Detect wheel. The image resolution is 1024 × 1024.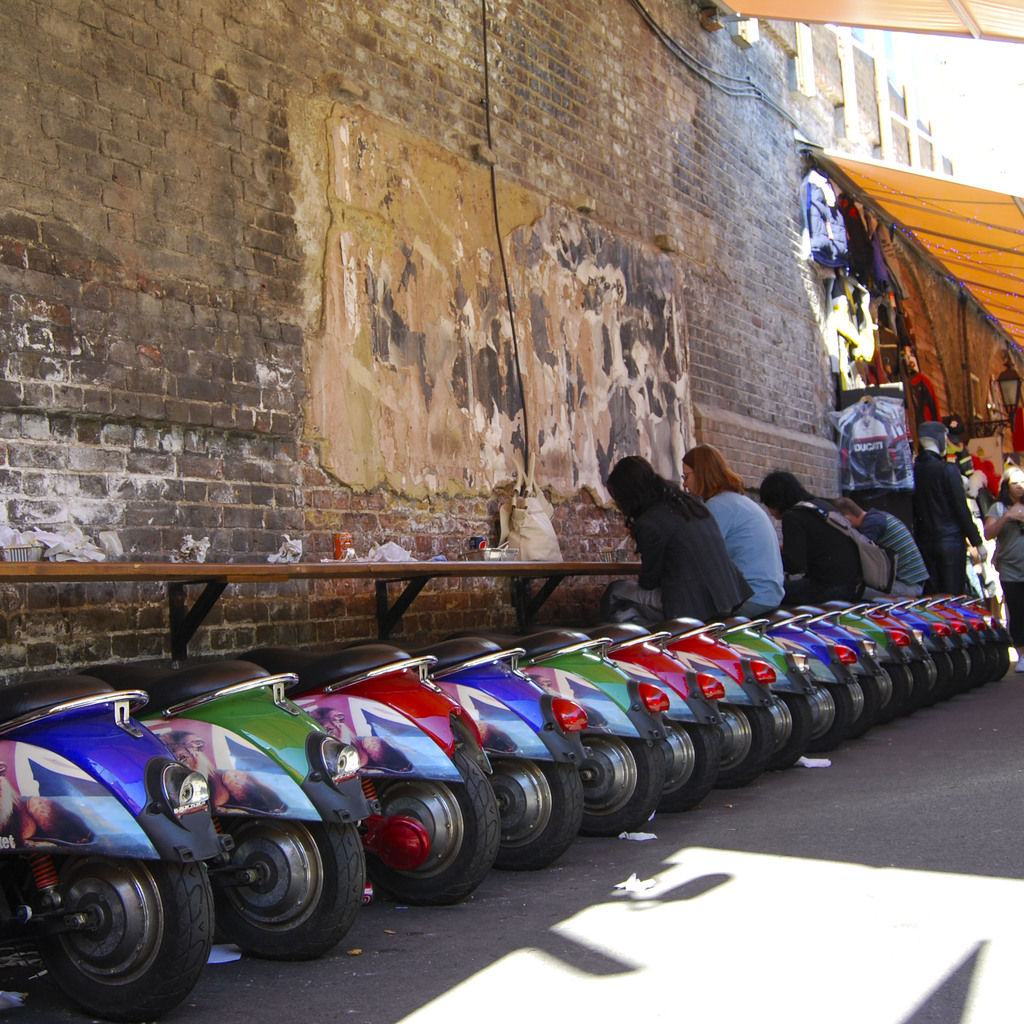
{"left": 361, "top": 768, "right": 499, "bottom": 910}.
